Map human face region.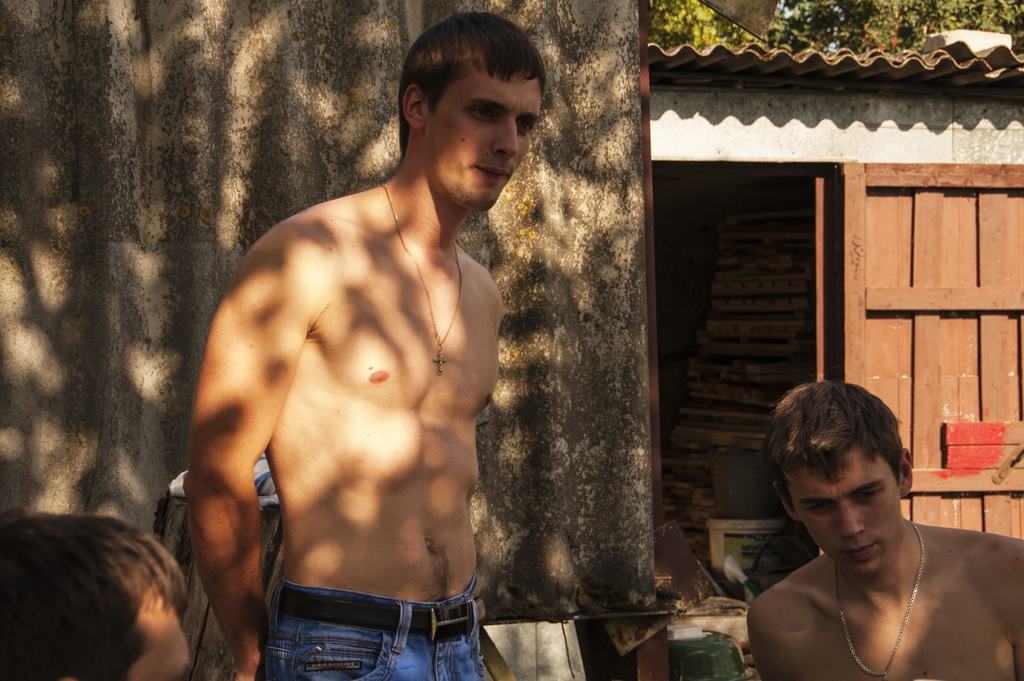
Mapped to 428/80/540/203.
